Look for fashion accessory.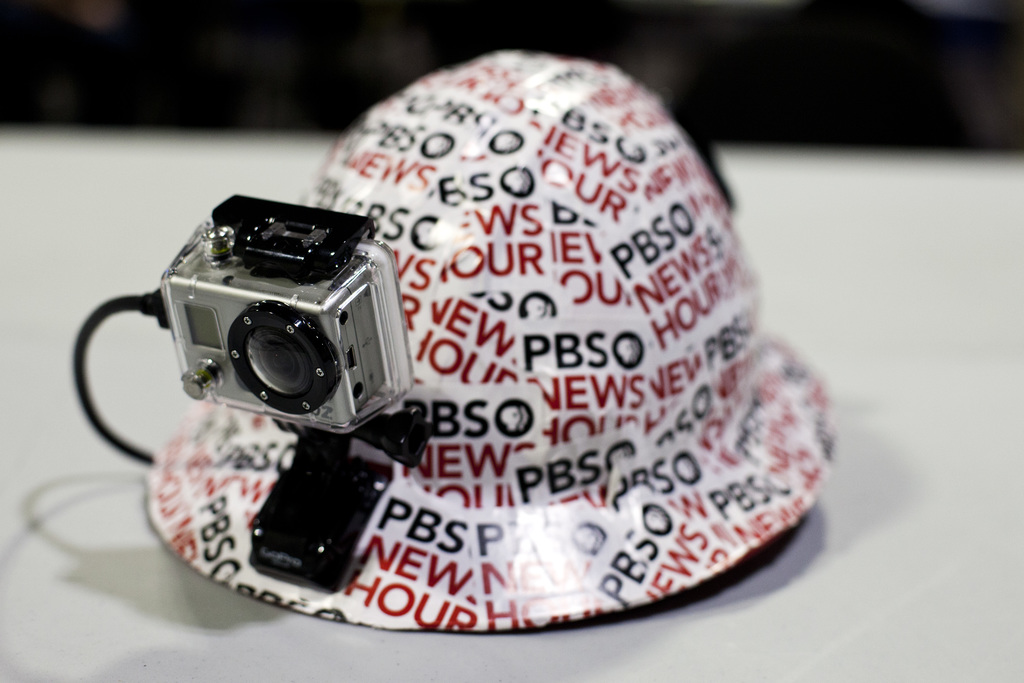
Found: [150, 51, 833, 636].
